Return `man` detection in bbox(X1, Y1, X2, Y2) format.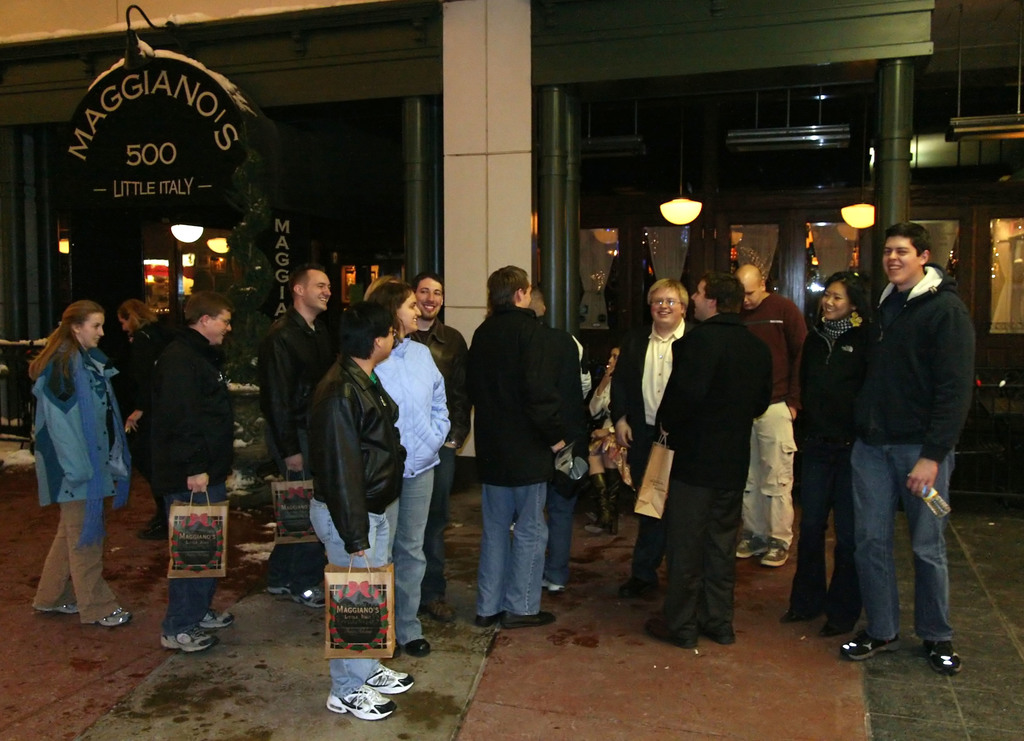
bbox(735, 265, 806, 566).
